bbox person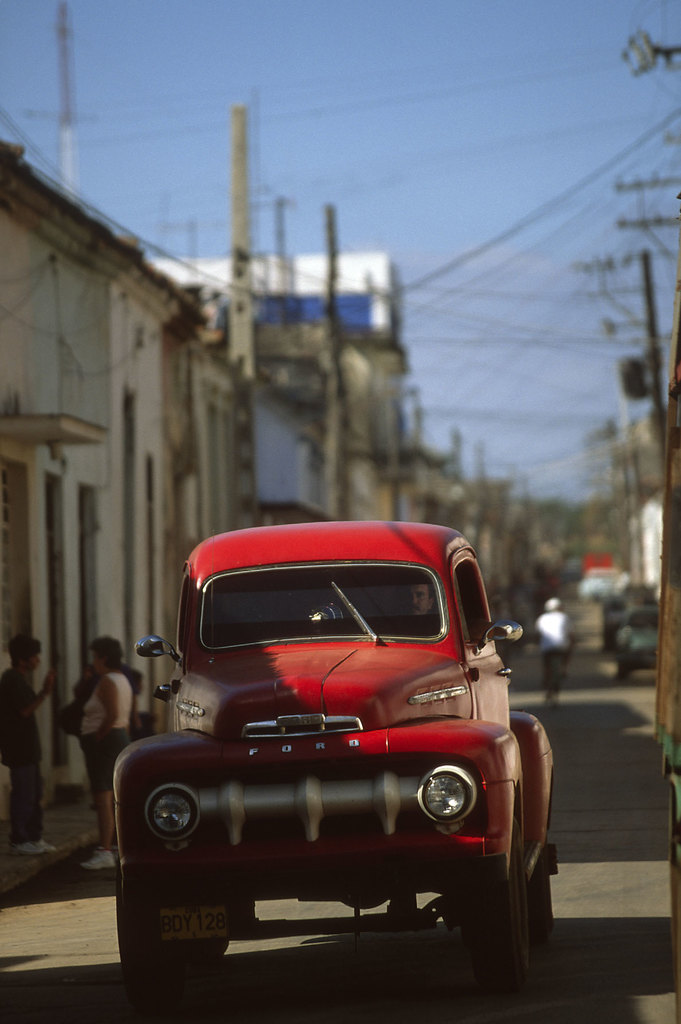
{"x1": 0, "y1": 624, "x2": 56, "y2": 855}
